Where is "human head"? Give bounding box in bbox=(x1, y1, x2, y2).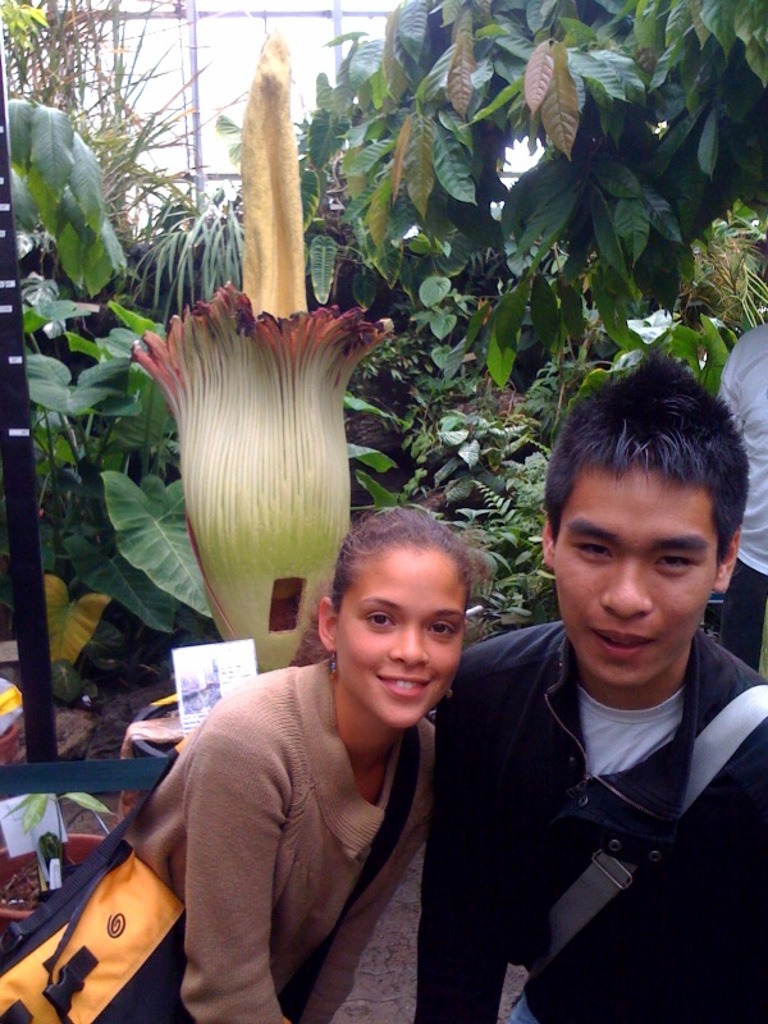
bbox=(526, 358, 755, 698).
